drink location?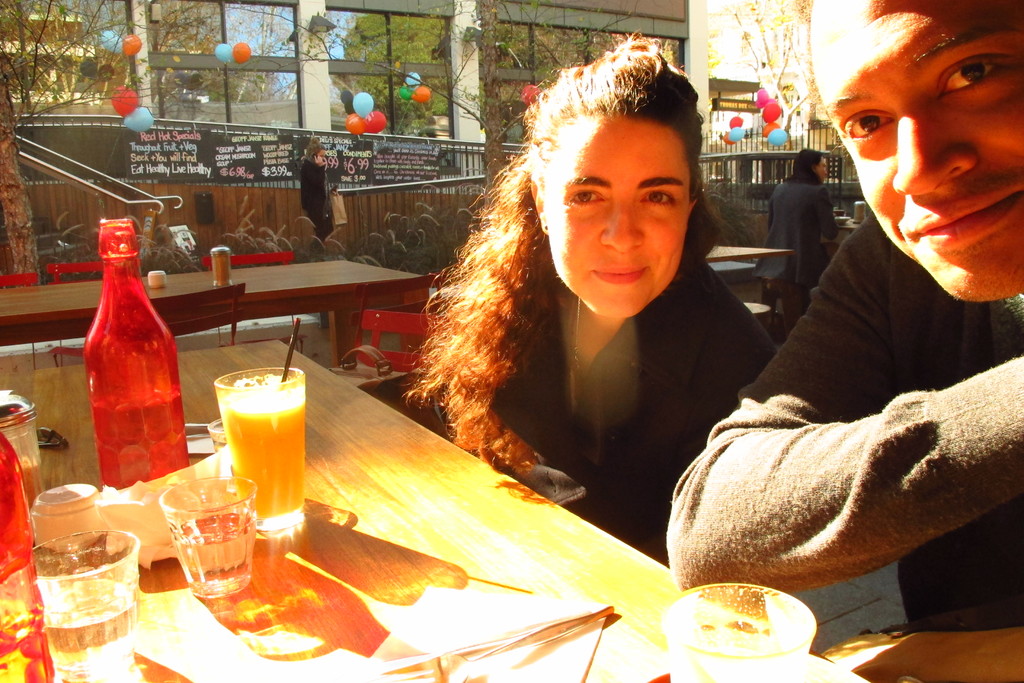
(92,389,180,491)
